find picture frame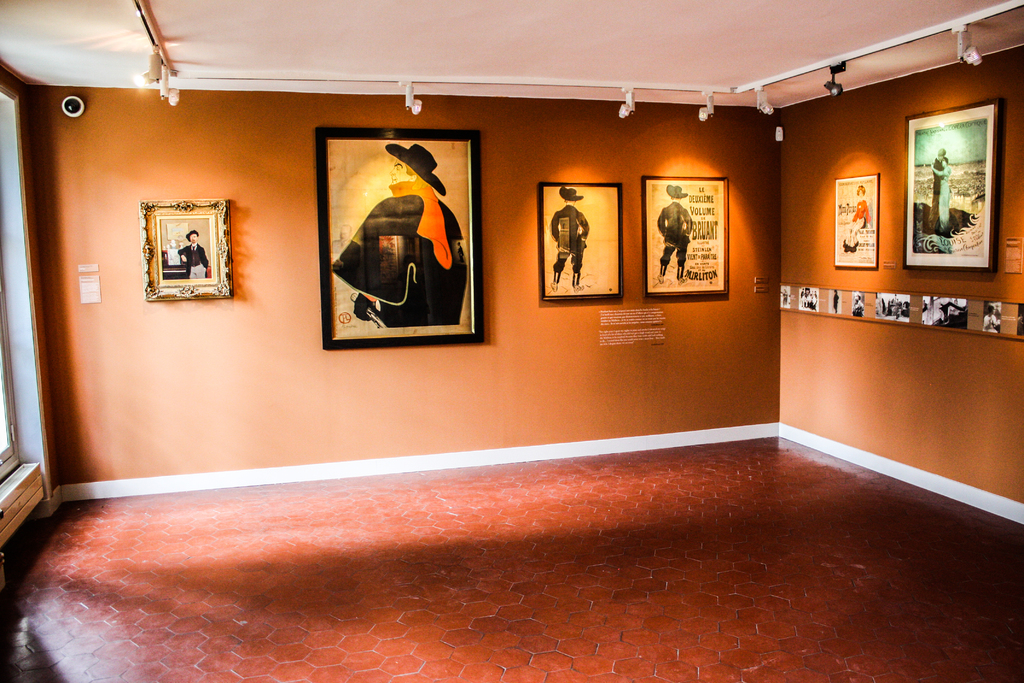
detection(643, 170, 732, 299)
